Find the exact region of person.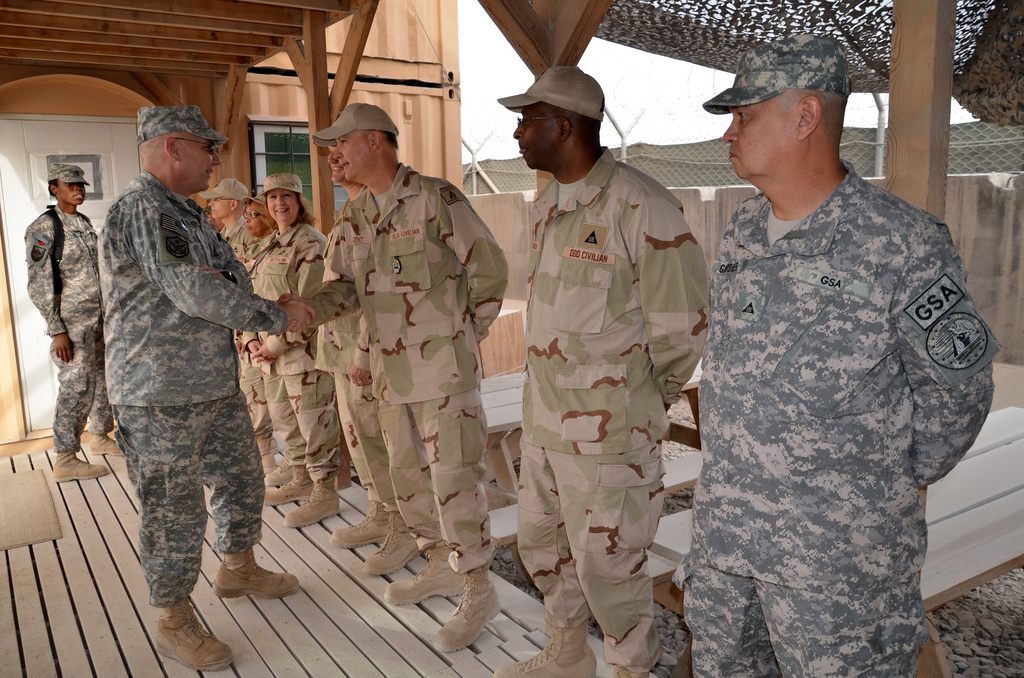
Exact region: select_region(29, 162, 112, 485).
